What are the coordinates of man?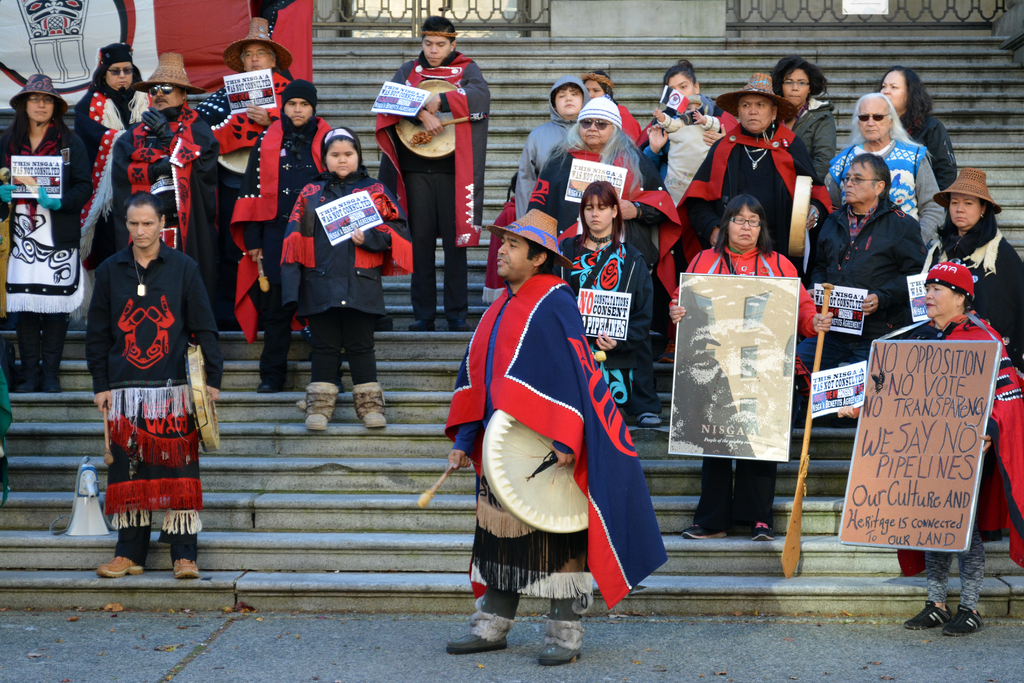
(left=196, top=15, right=292, bottom=209).
